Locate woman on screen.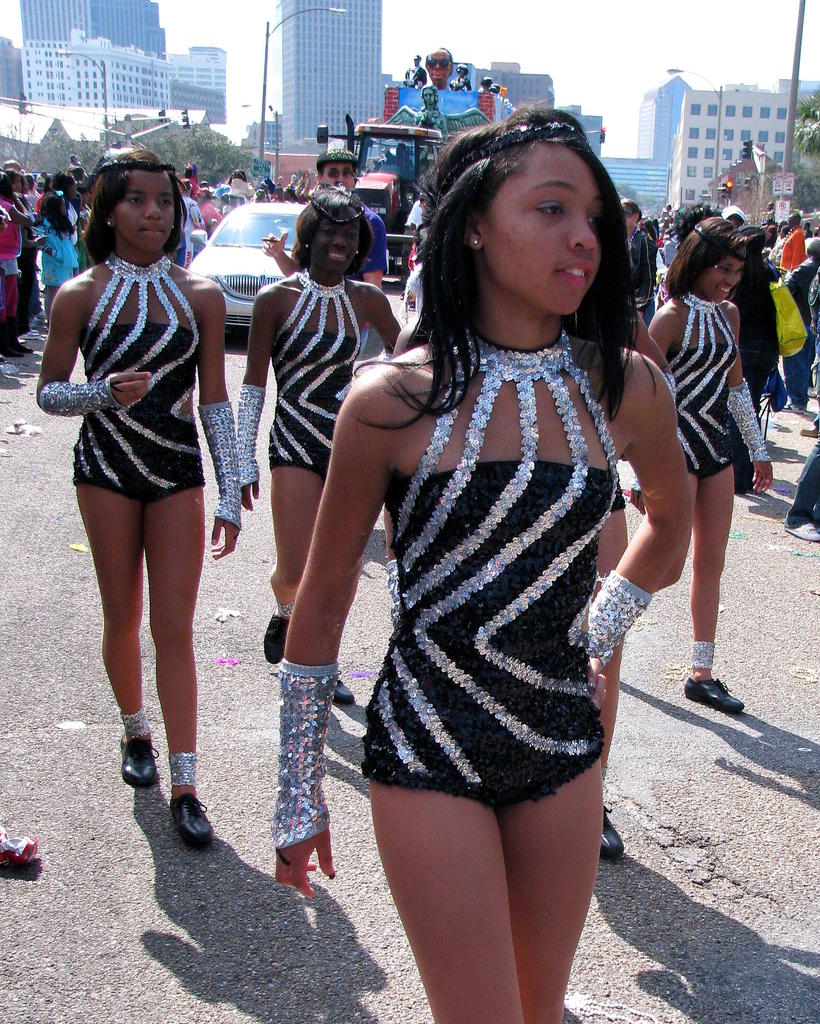
On screen at 231/179/399/707.
